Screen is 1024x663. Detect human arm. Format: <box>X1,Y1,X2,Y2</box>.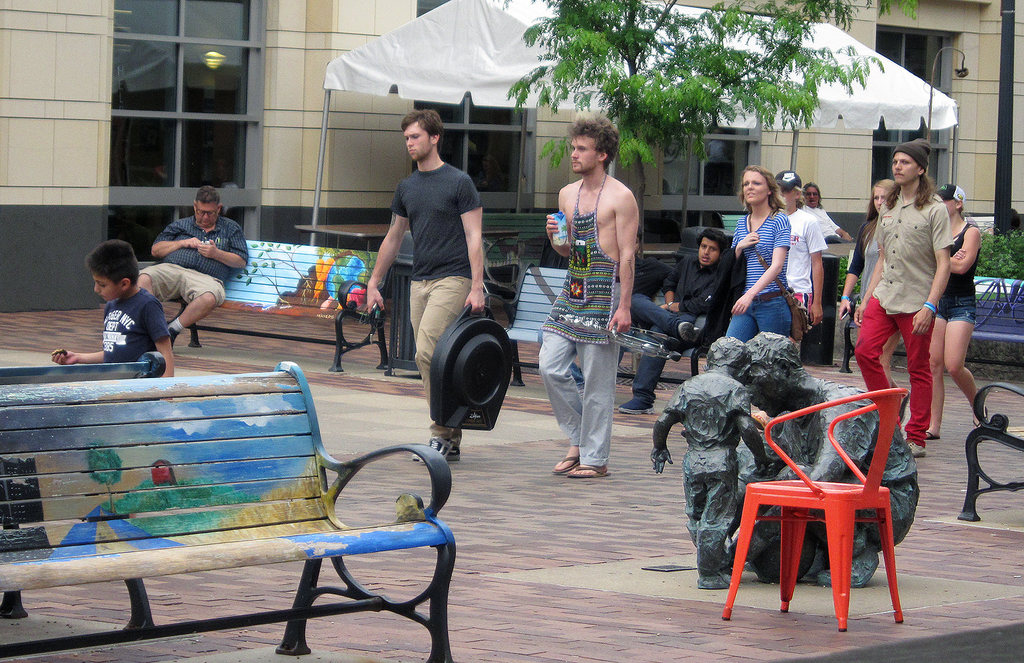
<box>910,209,951,337</box>.
